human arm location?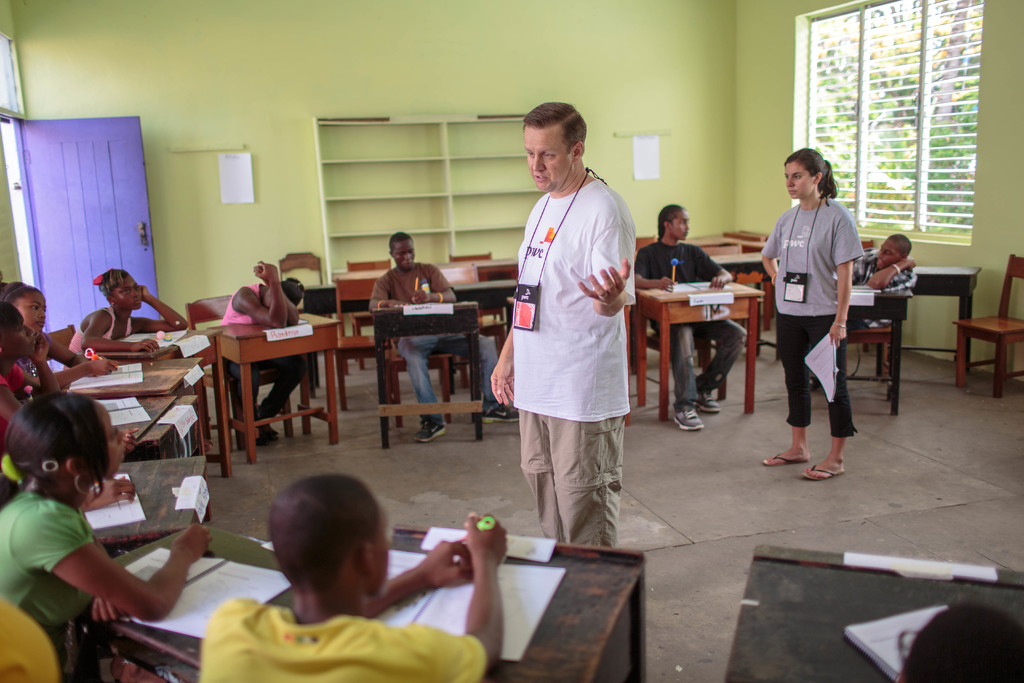
bbox=[0, 369, 140, 515]
